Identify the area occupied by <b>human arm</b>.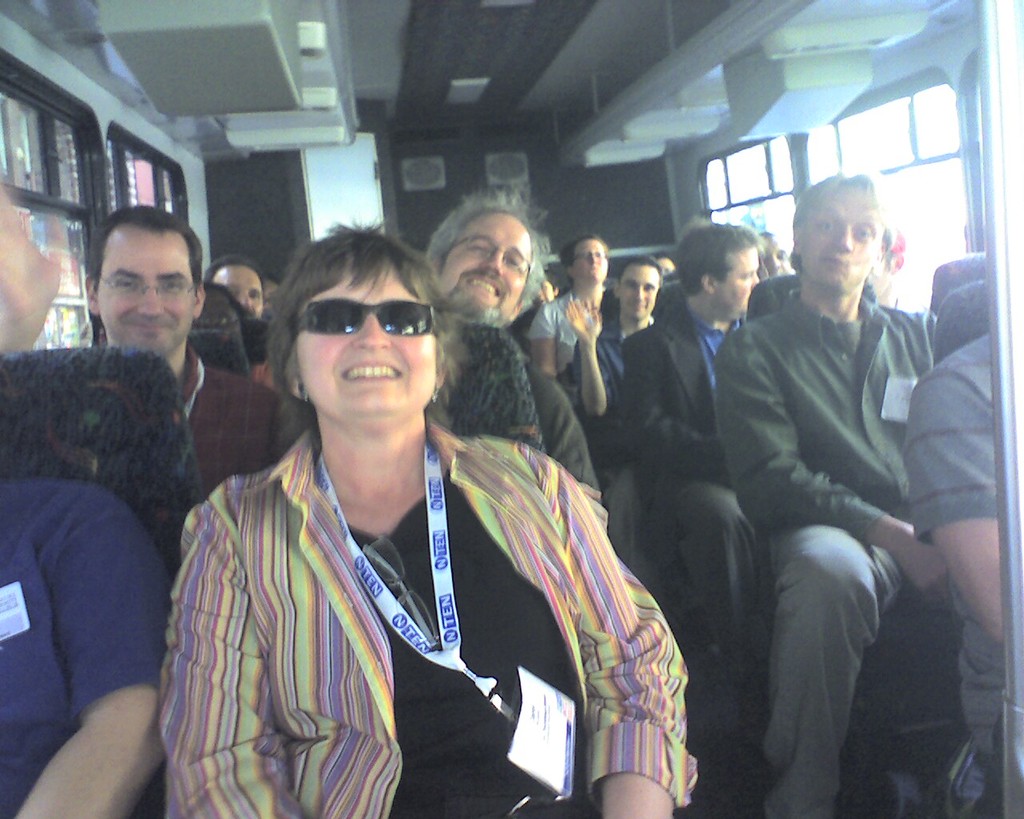
Area: (left=618, top=326, right=731, bottom=471).
